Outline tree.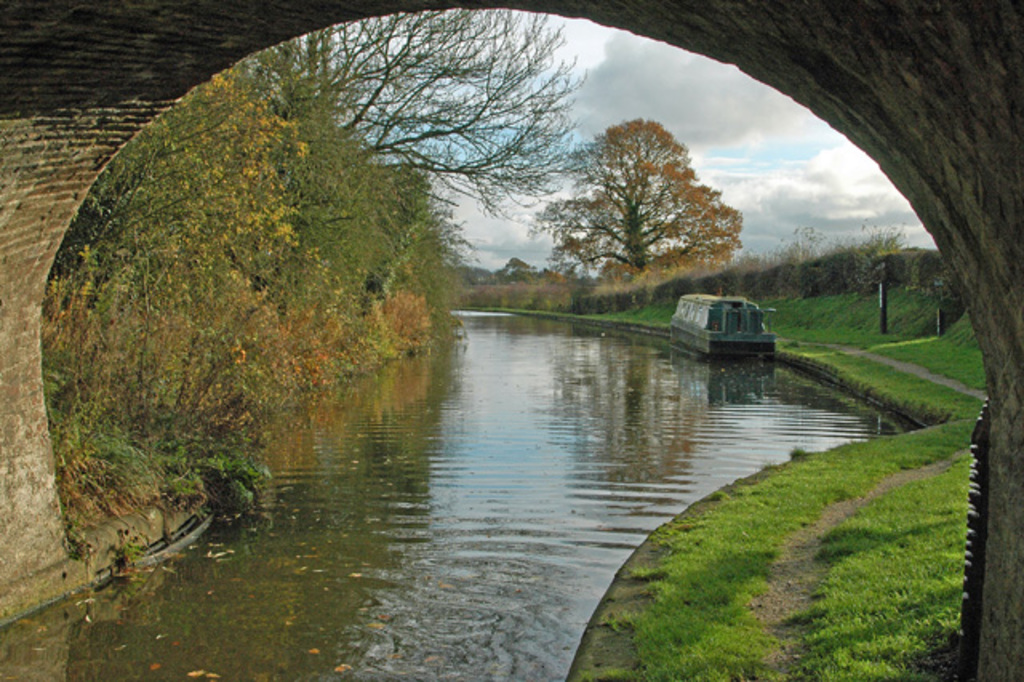
Outline: box=[840, 199, 909, 322].
